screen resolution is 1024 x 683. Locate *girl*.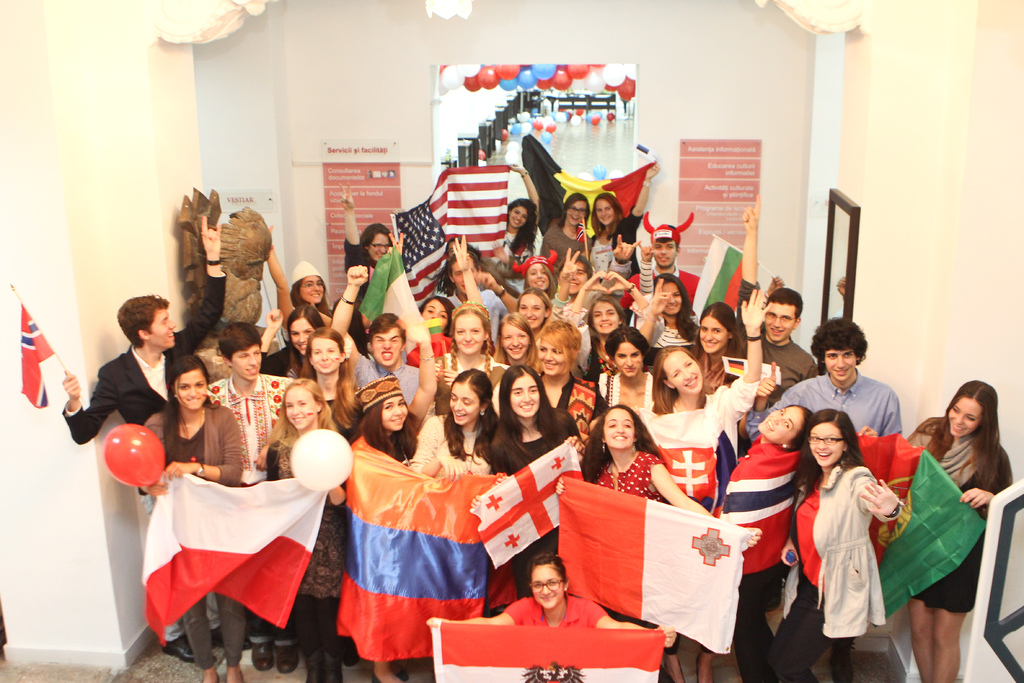
bbox=(136, 347, 244, 682).
